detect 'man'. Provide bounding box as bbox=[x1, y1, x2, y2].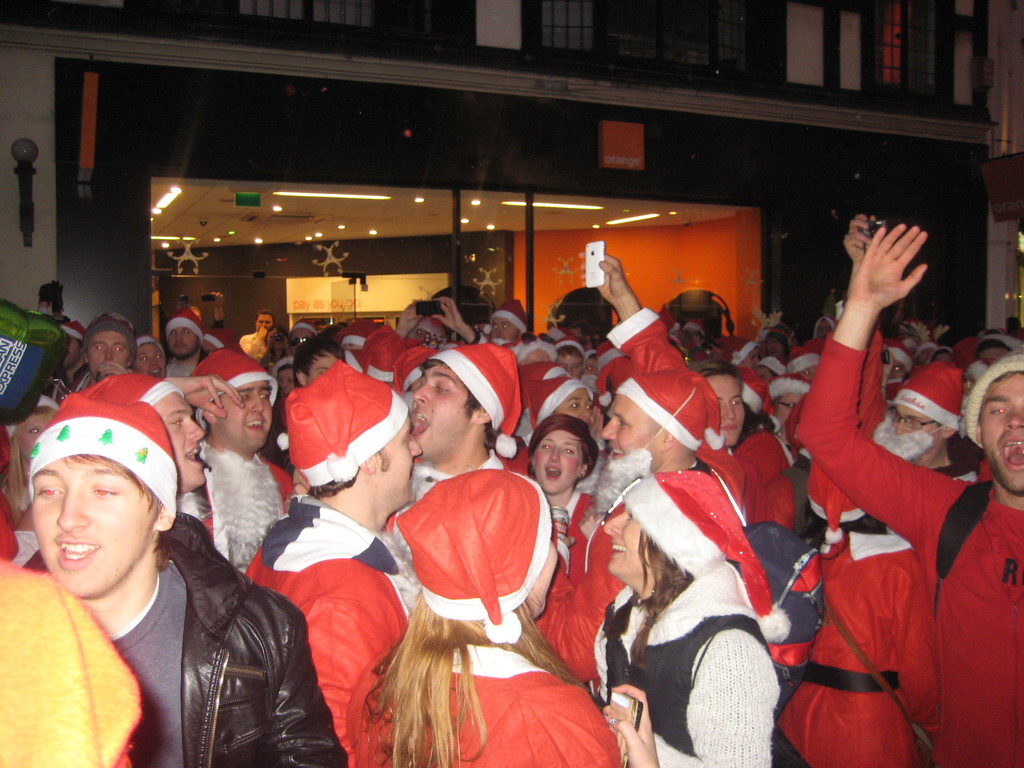
bbox=[239, 366, 422, 767].
